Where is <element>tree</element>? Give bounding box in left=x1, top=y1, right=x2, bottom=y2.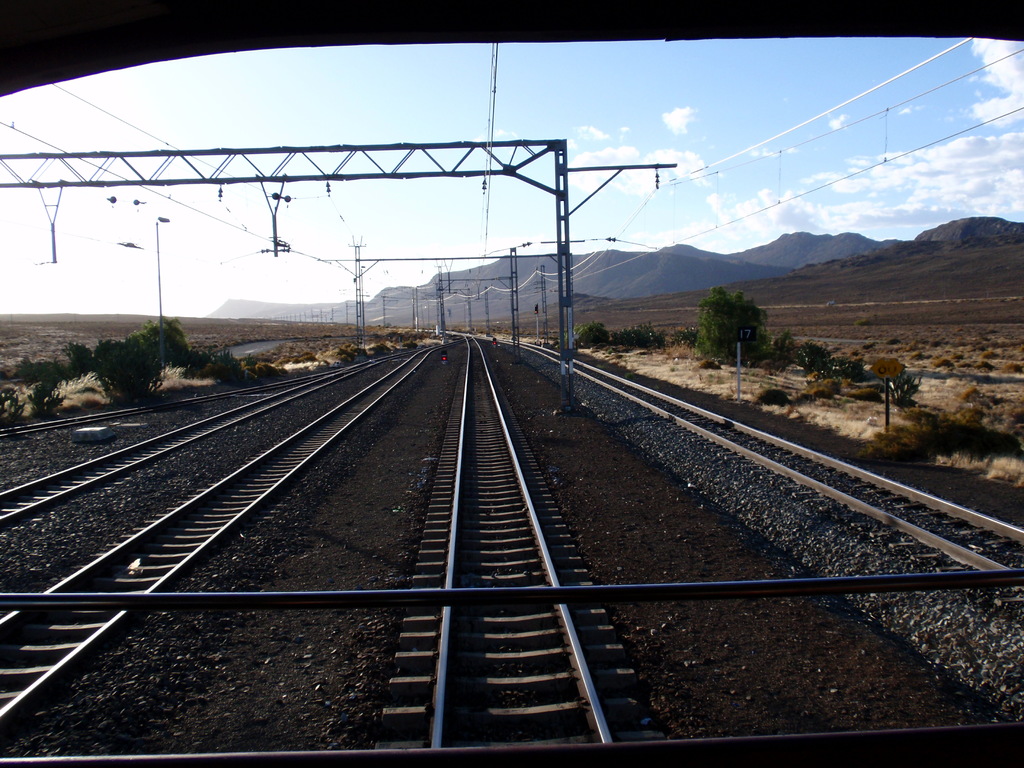
left=85, top=342, right=167, bottom=408.
